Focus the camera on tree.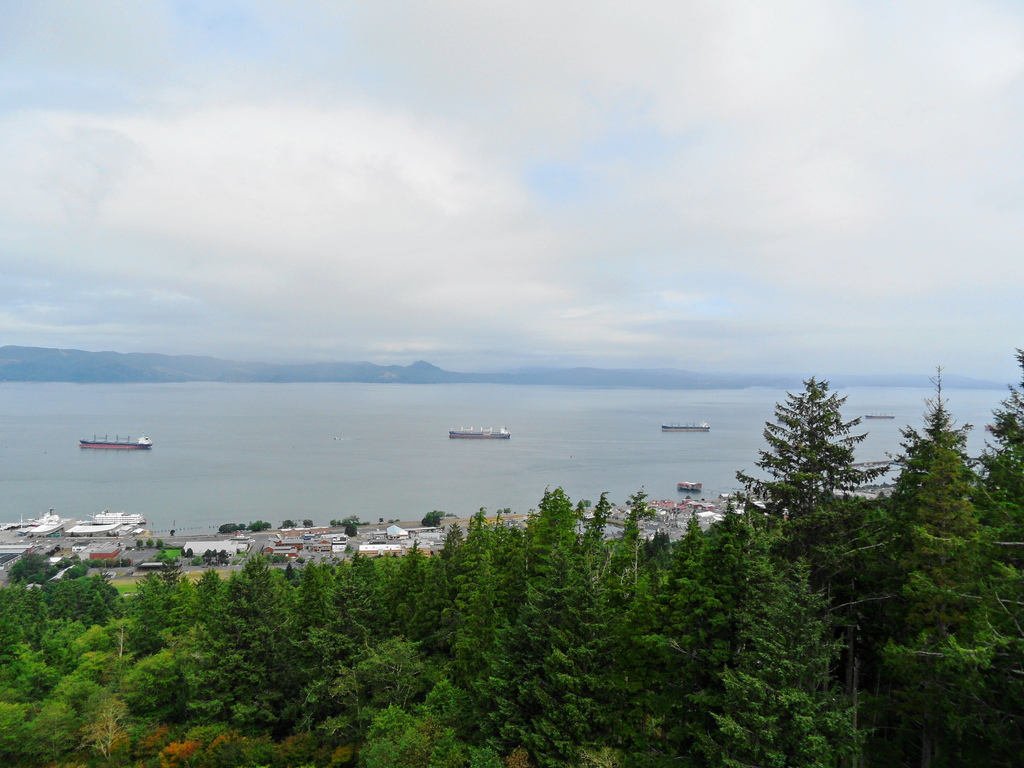
Focus region: 222, 614, 259, 712.
